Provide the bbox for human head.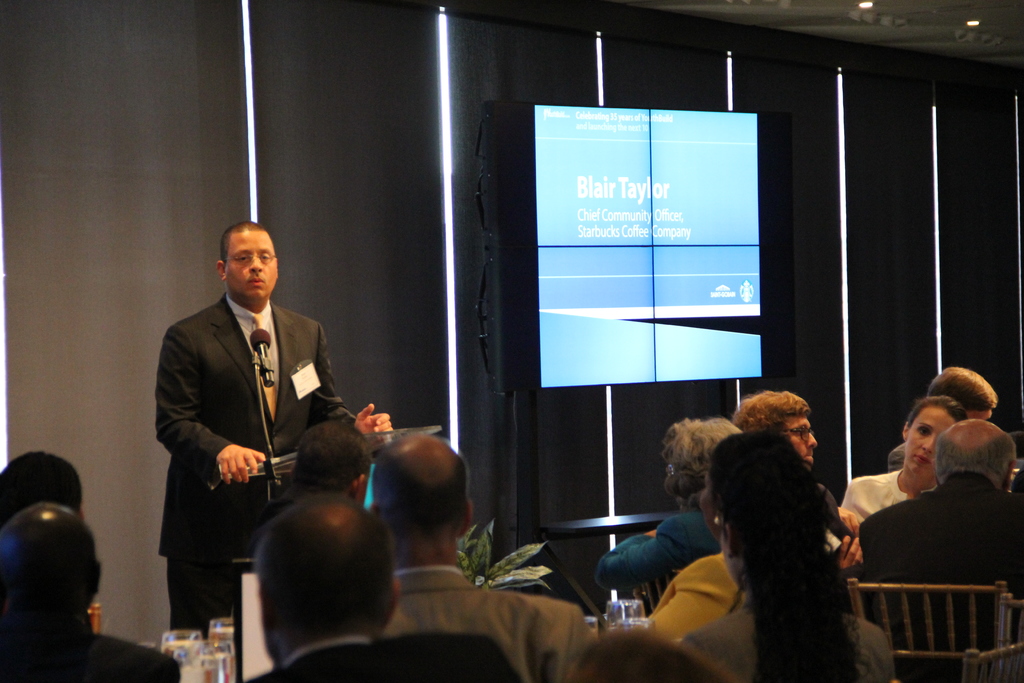
903, 397, 971, 470.
